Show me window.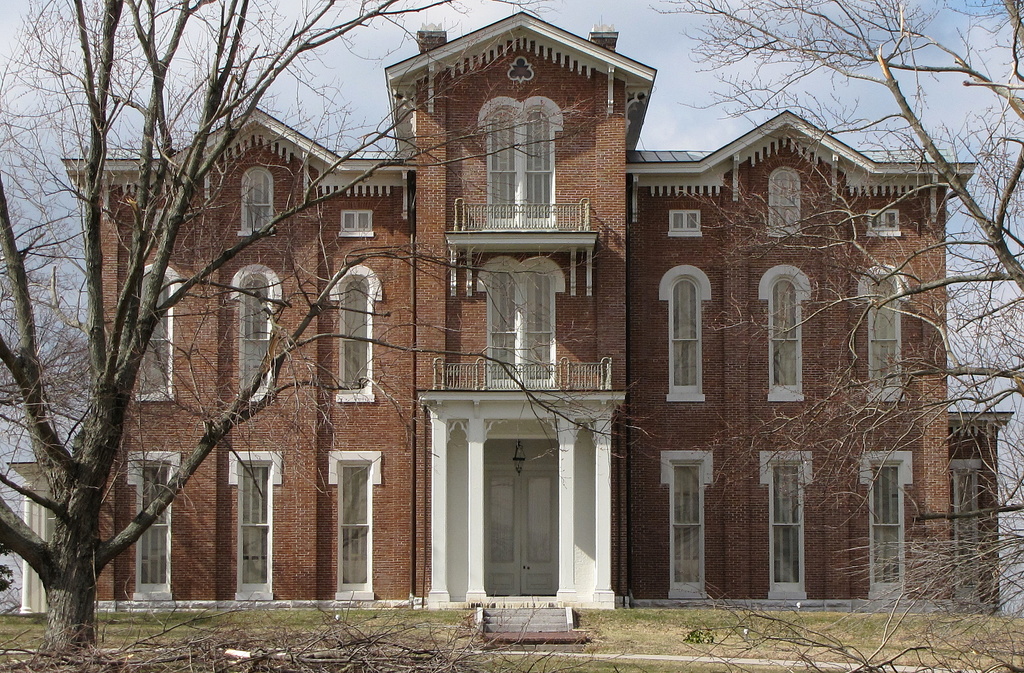
window is here: pyautogui.locateOnScreen(134, 276, 176, 391).
